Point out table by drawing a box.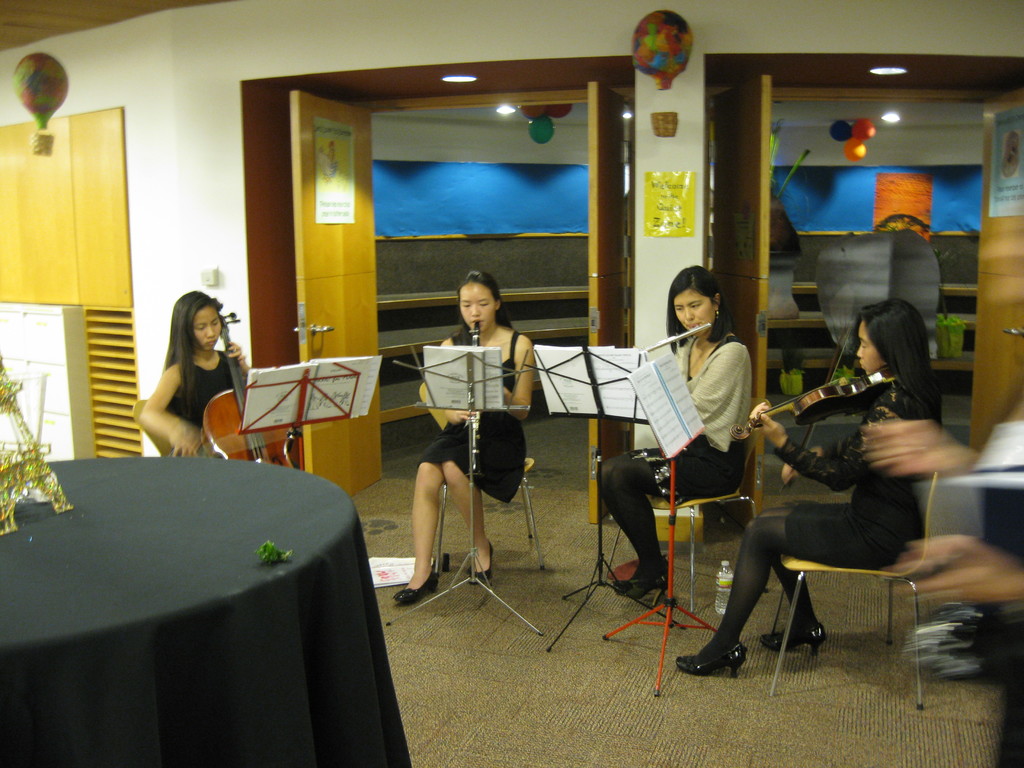
<region>1, 454, 407, 767</region>.
